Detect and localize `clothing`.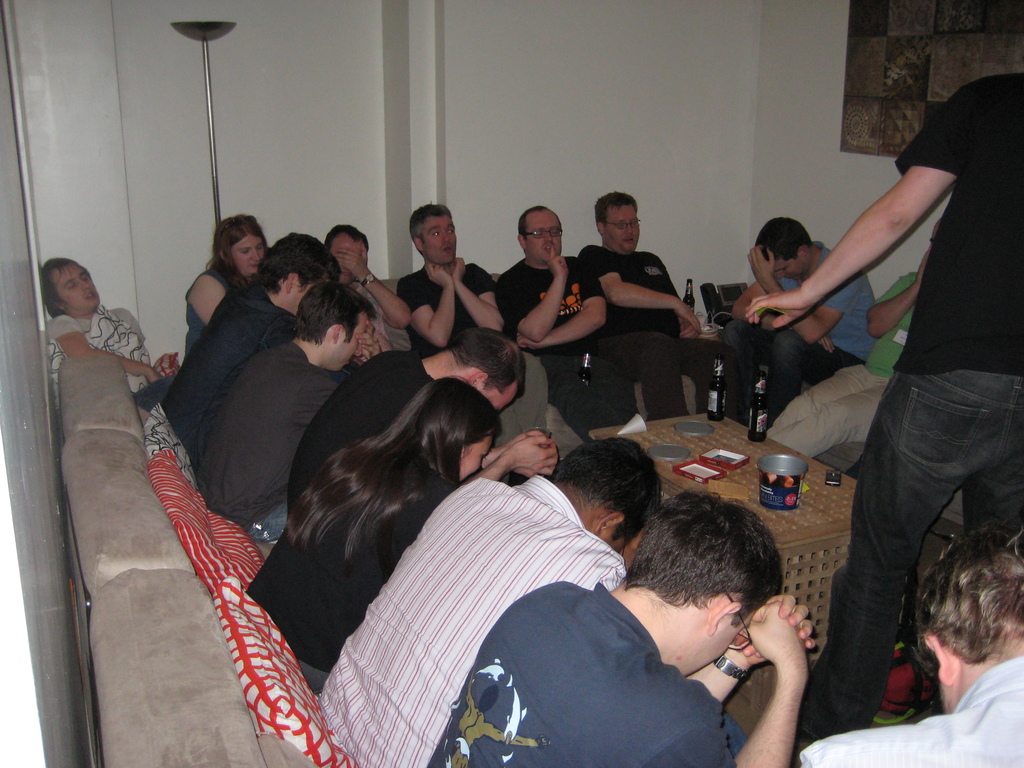
Localized at box(314, 463, 625, 767).
